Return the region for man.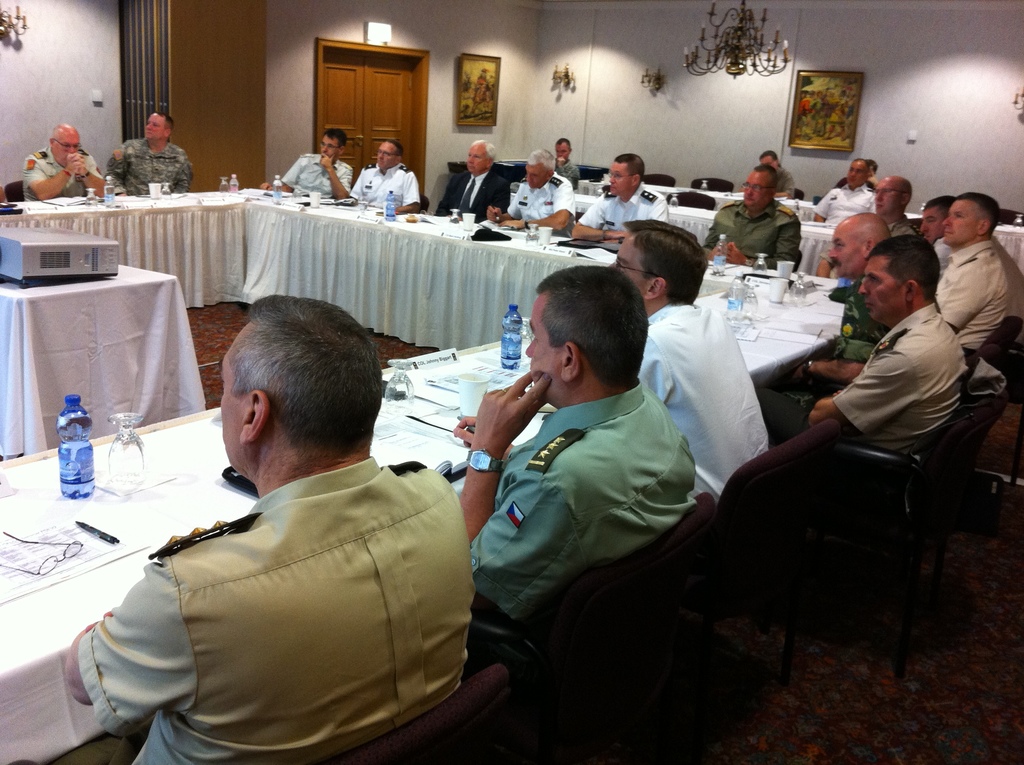
l=492, t=150, r=581, b=244.
